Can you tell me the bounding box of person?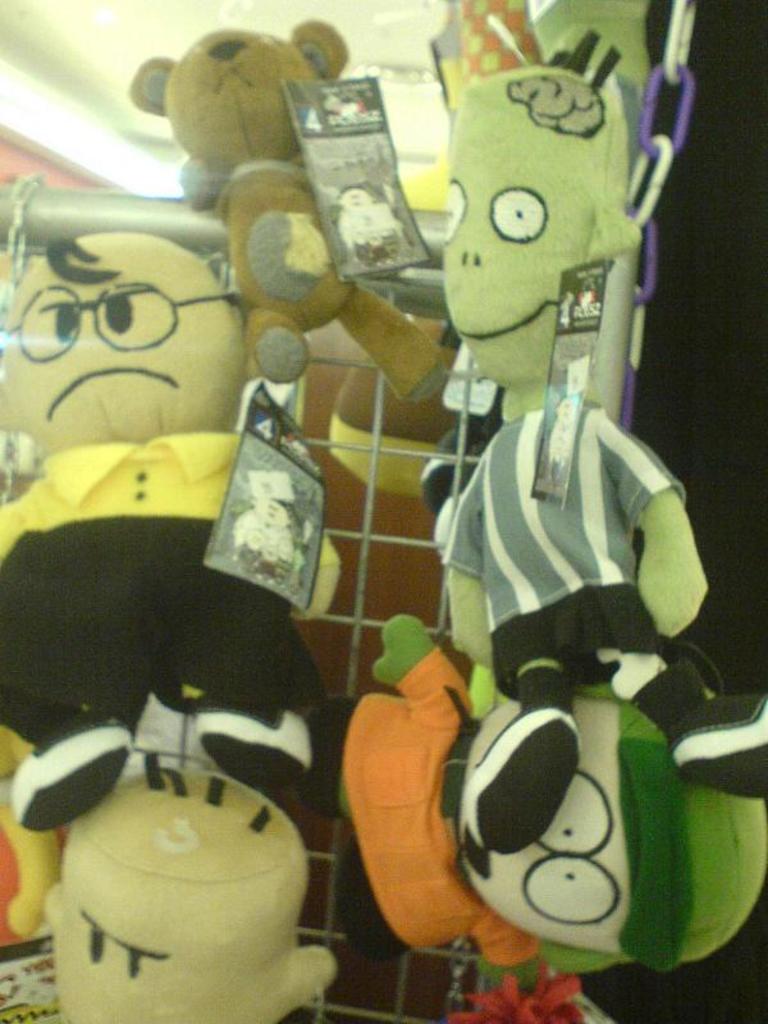
l=40, t=746, r=339, b=1023.
